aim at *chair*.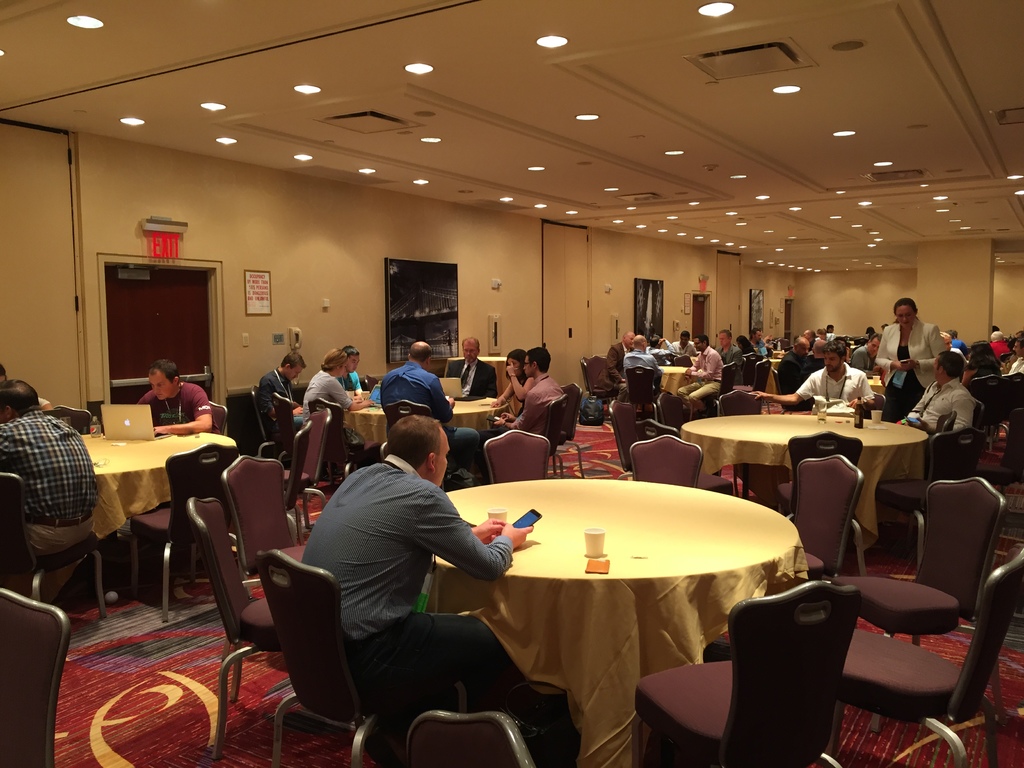
Aimed at 535, 388, 561, 465.
